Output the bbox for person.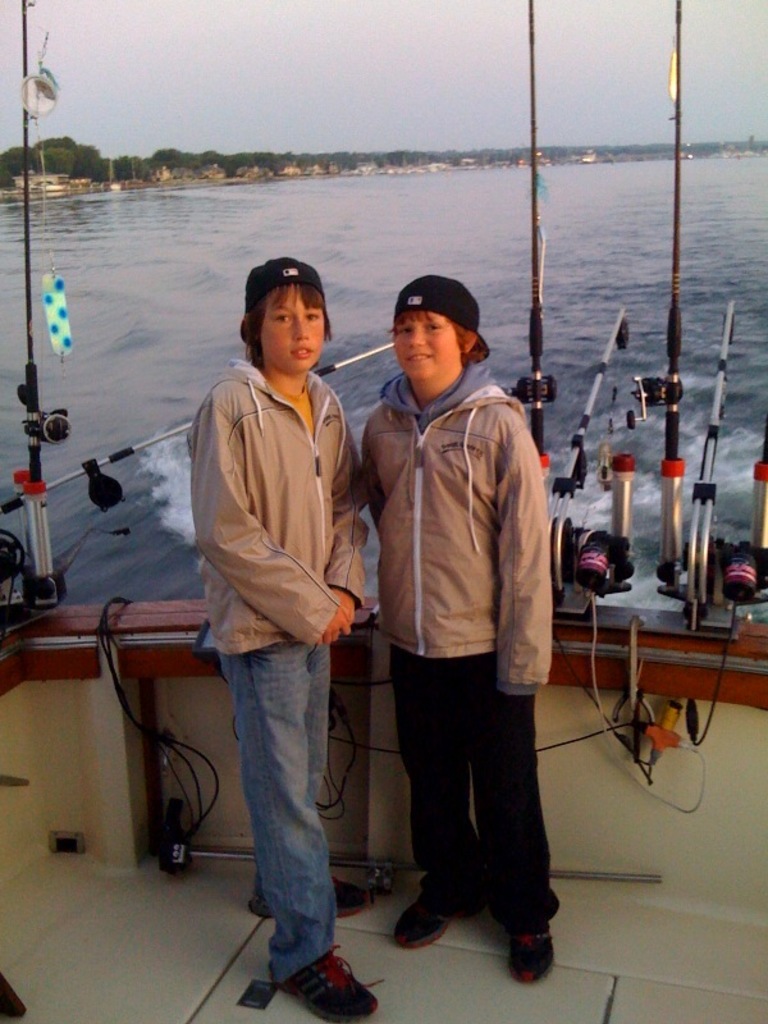
crop(355, 271, 553, 988).
